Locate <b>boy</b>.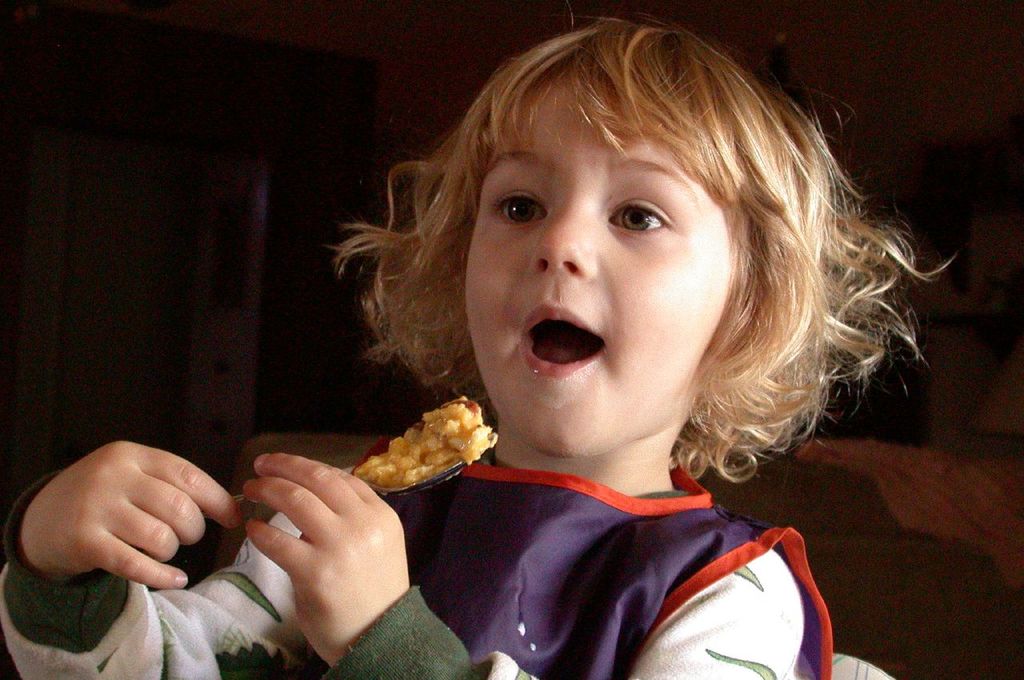
Bounding box: detection(0, 0, 965, 679).
